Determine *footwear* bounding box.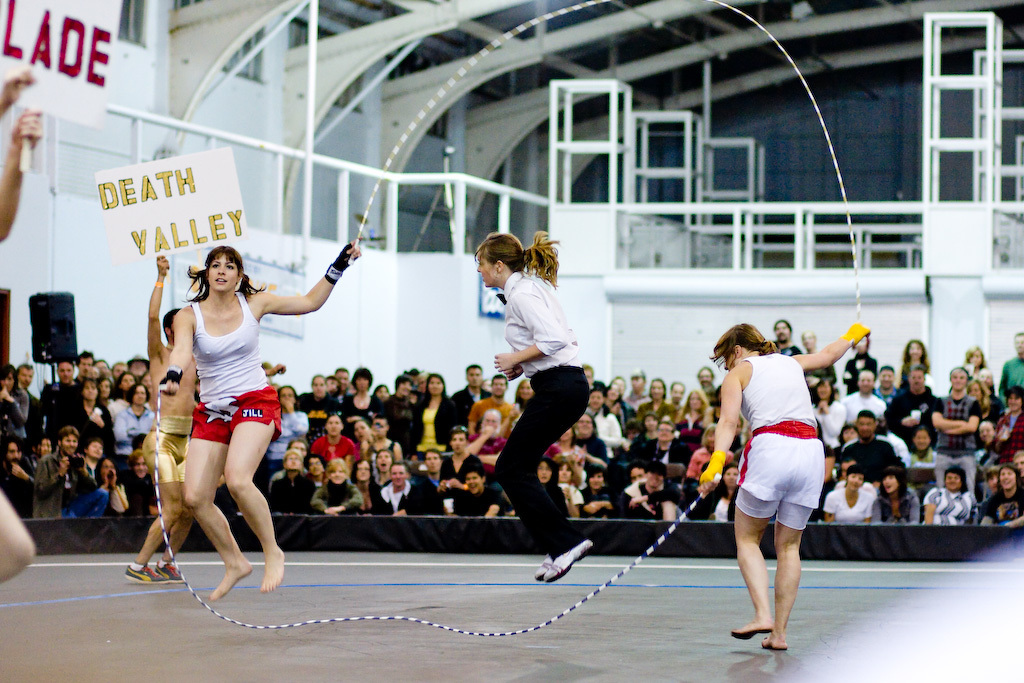
Determined: (left=126, top=560, right=164, bottom=578).
